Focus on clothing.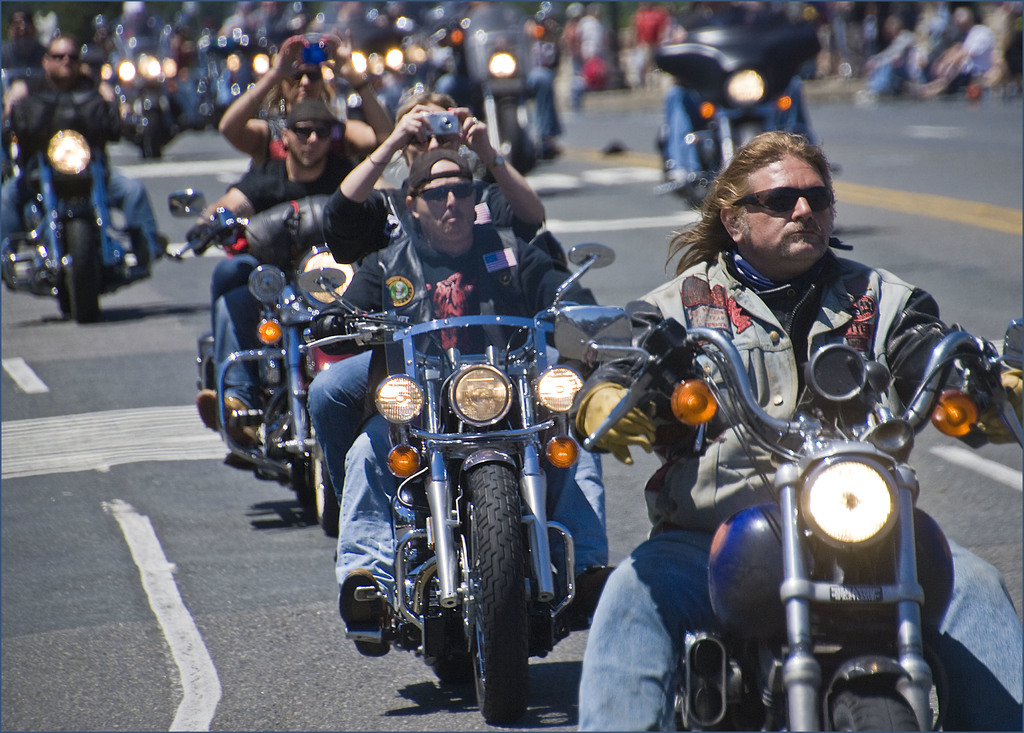
Focused at x1=570 y1=247 x2=1023 y2=732.
